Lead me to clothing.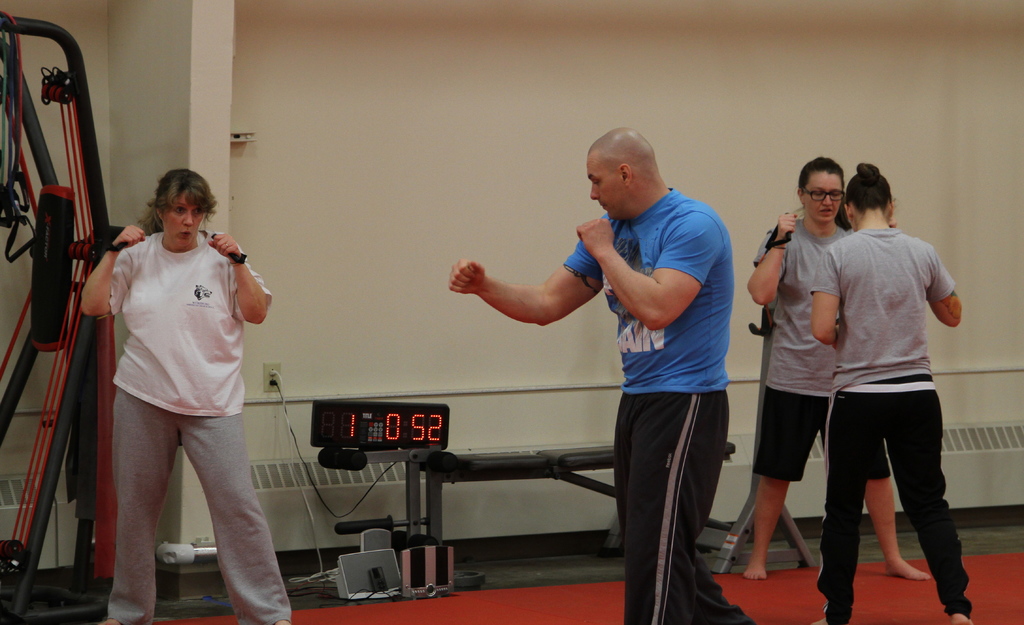
Lead to select_region(751, 218, 891, 480).
